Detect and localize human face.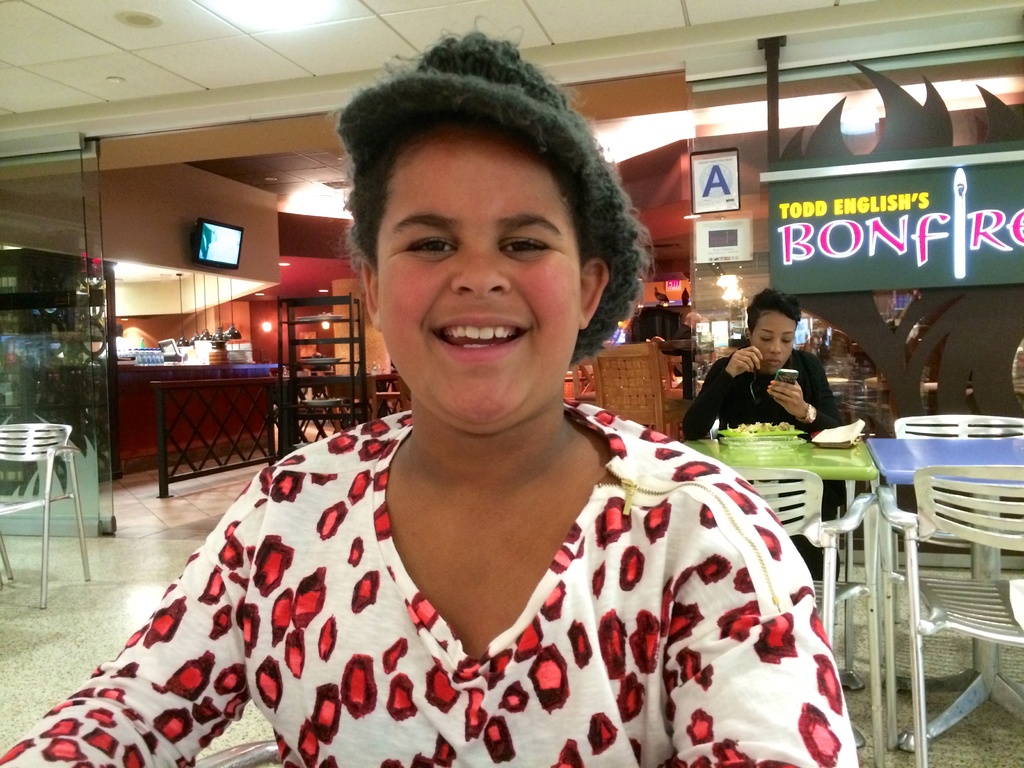
Localized at bbox(753, 311, 795, 376).
